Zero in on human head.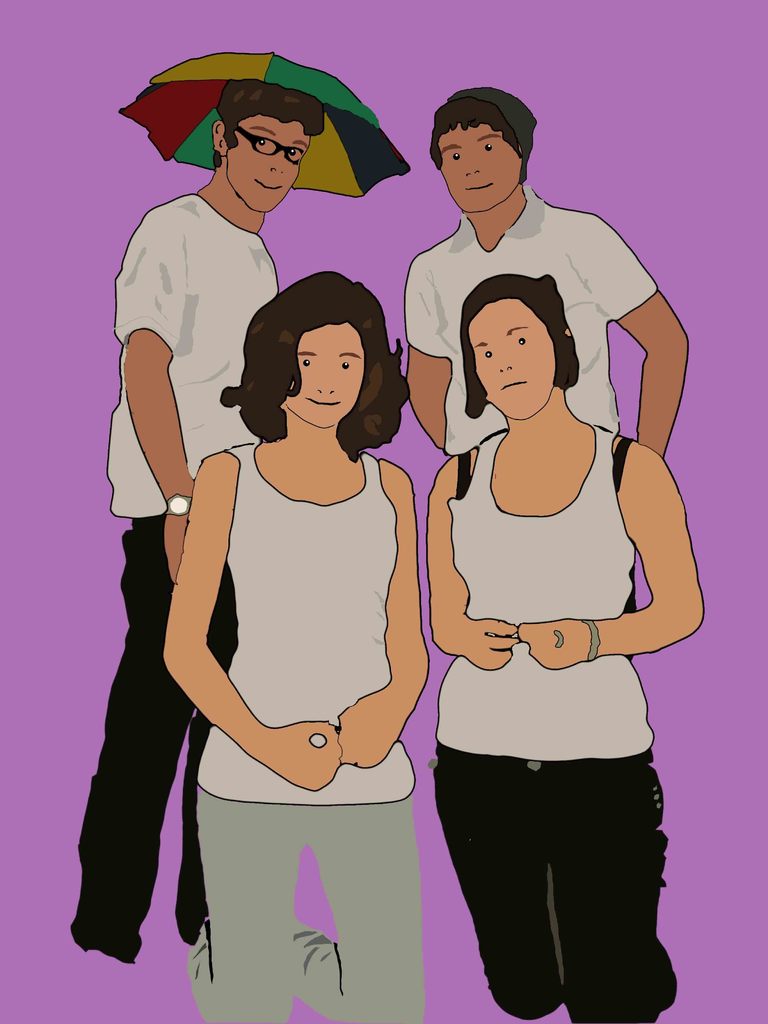
Zeroed in: detection(243, 273, 388, 435).
